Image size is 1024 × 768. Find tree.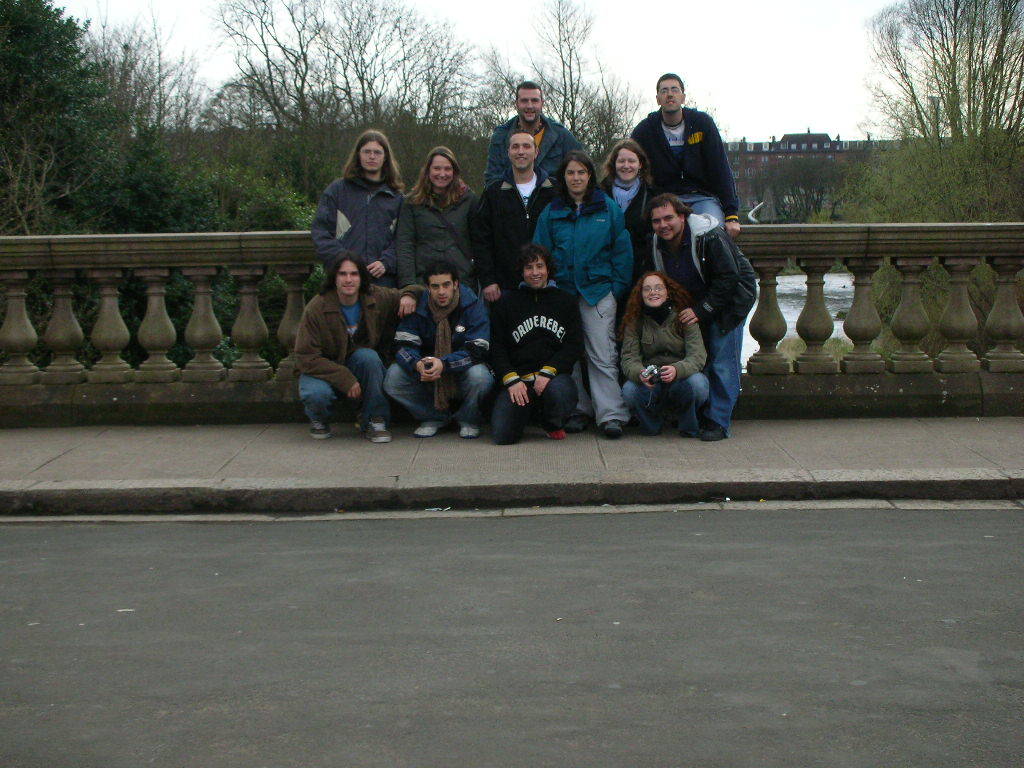
470,51,517,140.
